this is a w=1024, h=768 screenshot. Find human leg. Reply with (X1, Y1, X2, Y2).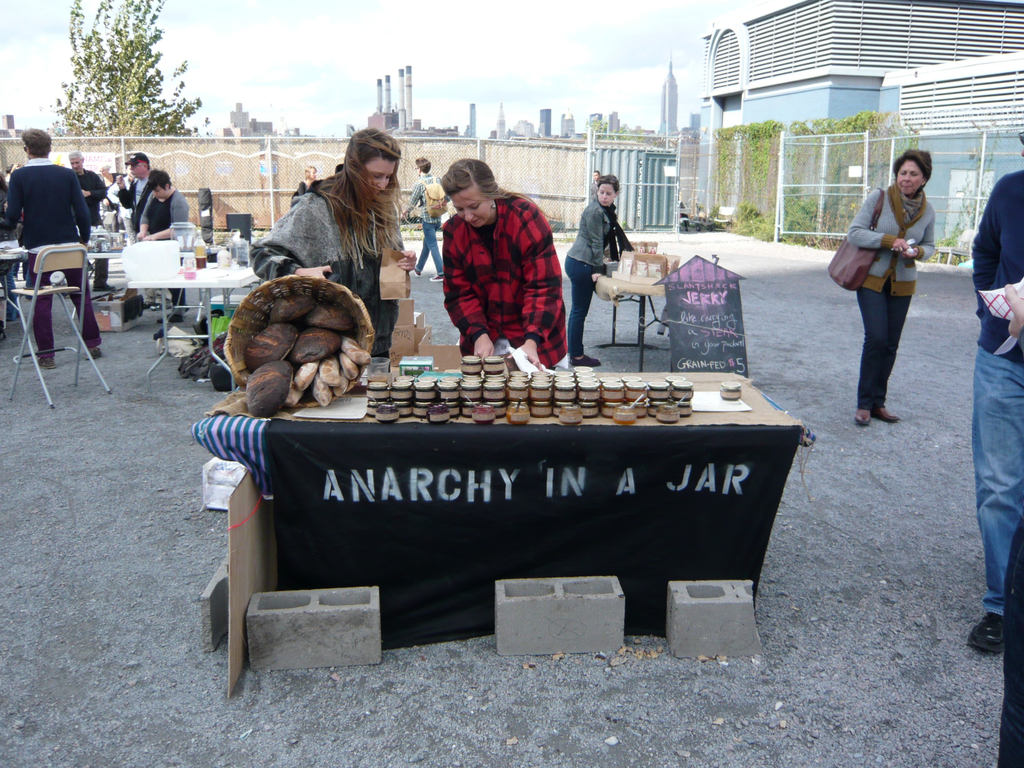
(564, 254, 597, 367).
